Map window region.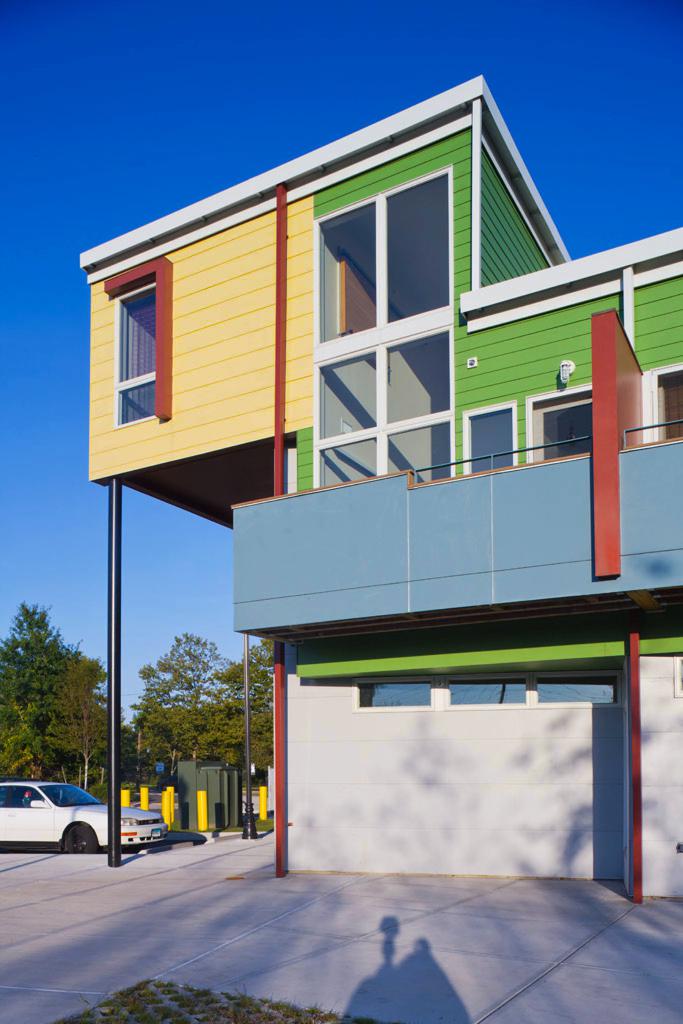
Mapped to bbox(309, 174, 450, 335).
